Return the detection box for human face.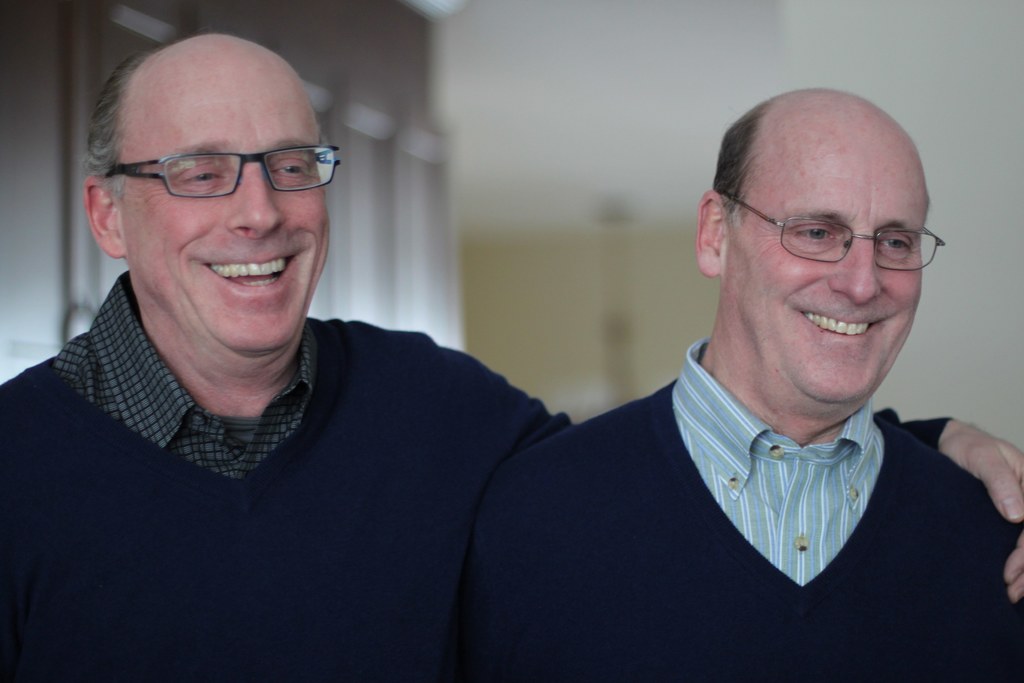
(x1=114, y1=65, x2=330, y2=352).
